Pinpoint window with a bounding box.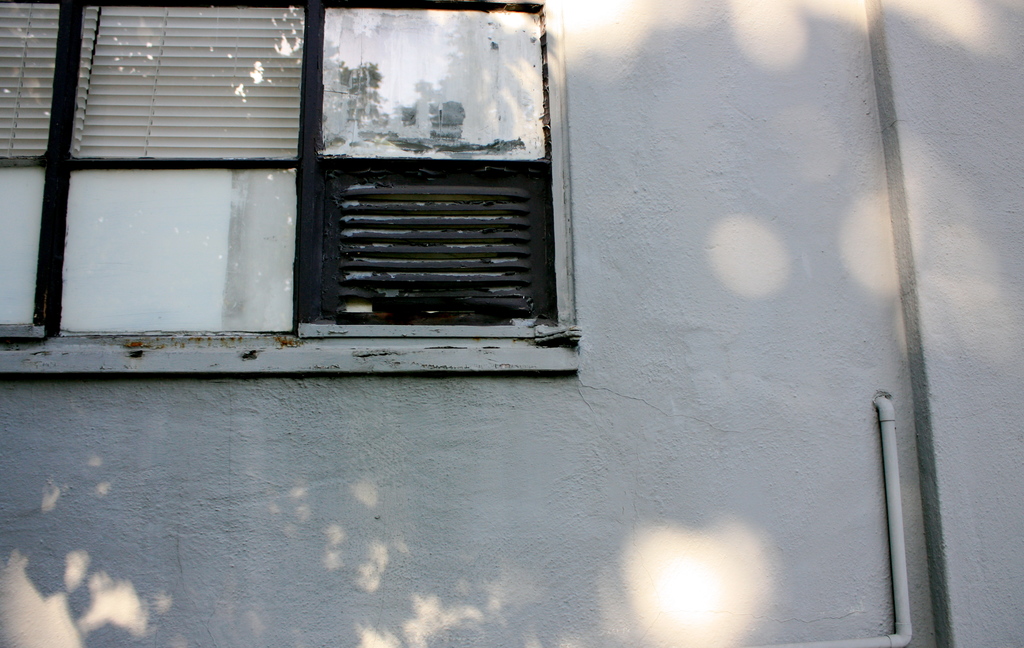
0, 0, 564, 342.
